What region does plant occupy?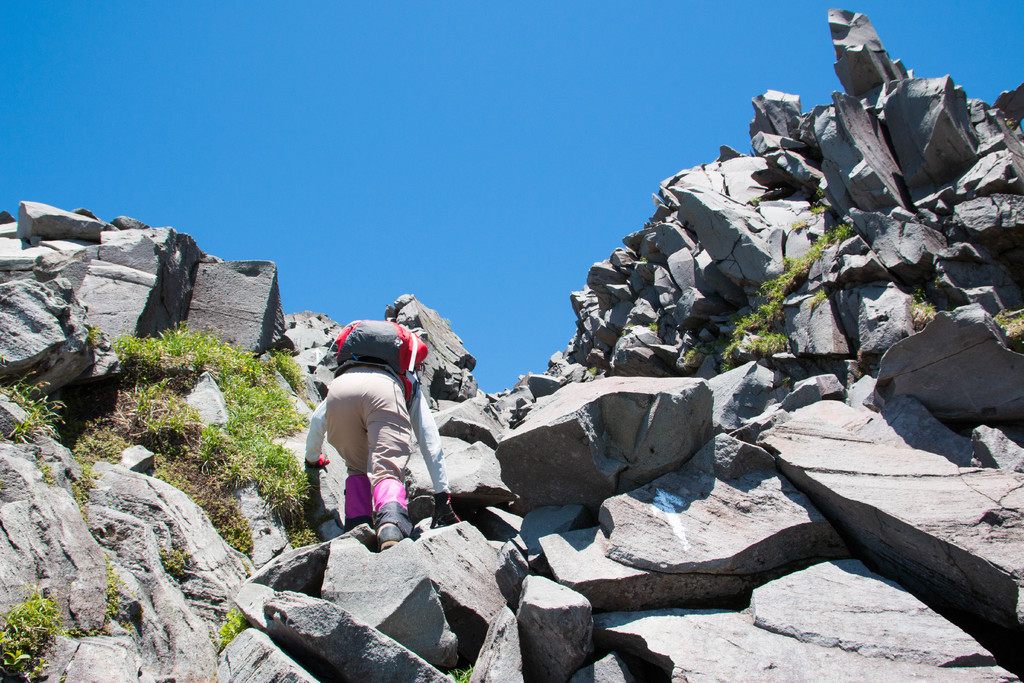
x1=588, y1=365, x2=596, y2=377.
